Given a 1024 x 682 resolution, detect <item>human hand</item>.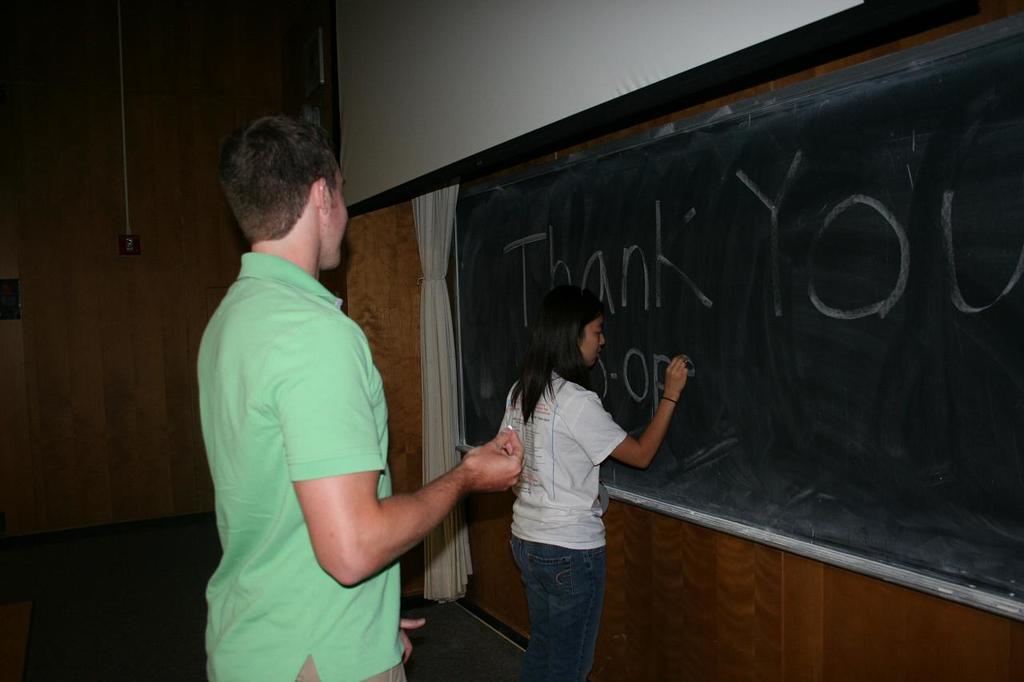
bbox=[443, 430, 526, 520].
